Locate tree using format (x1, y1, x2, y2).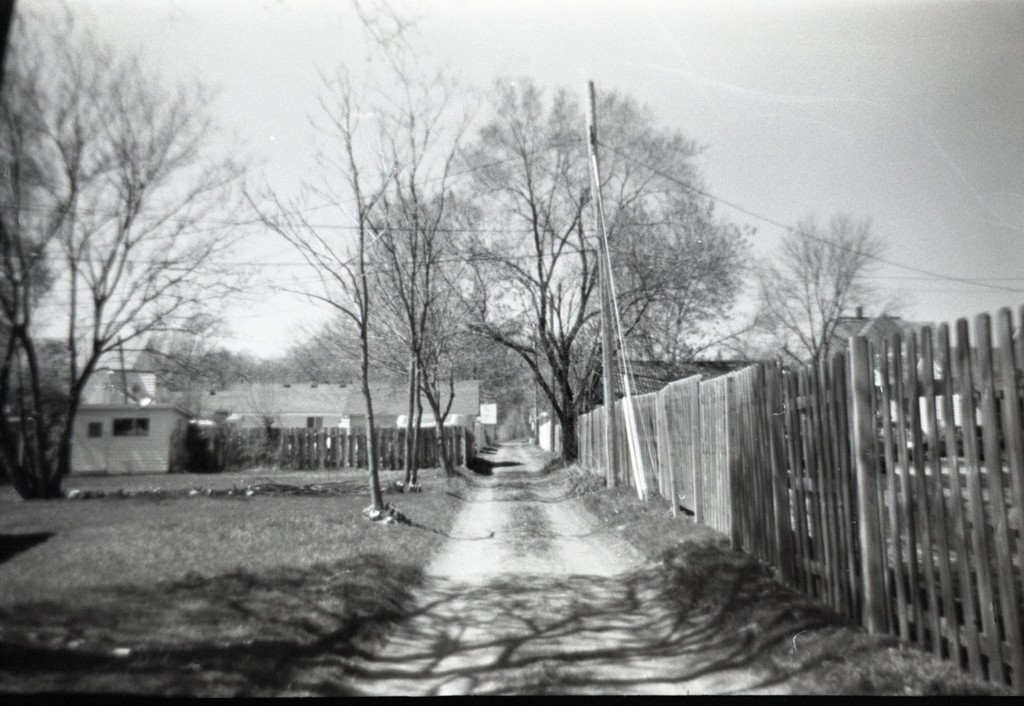
(237, 65, 405, 515).
